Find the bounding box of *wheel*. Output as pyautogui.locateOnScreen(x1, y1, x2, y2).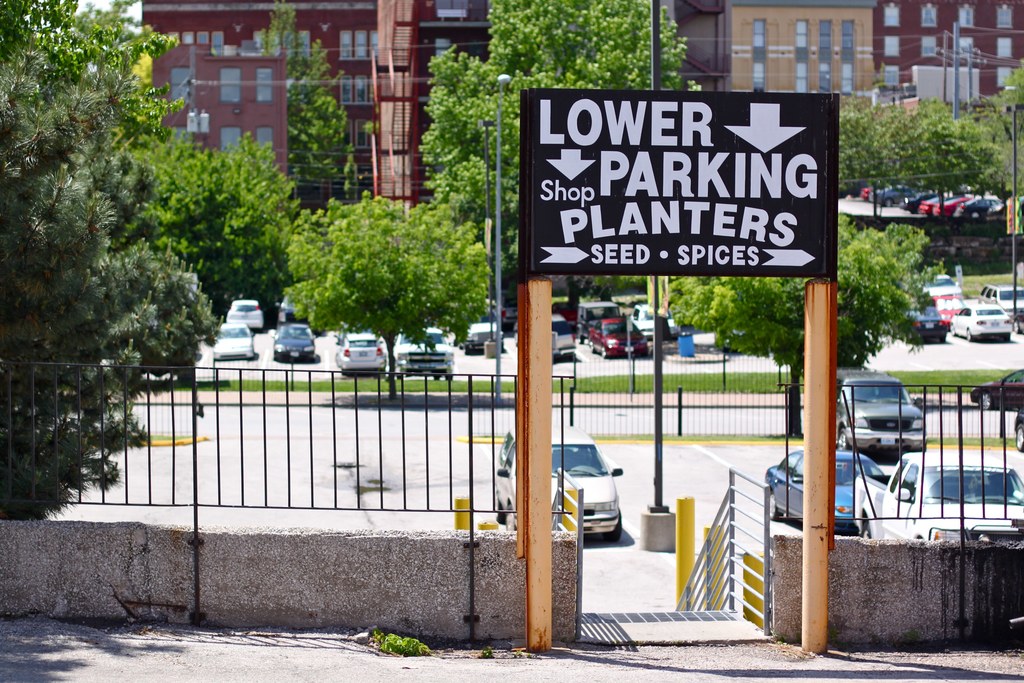
pyautogui.locateOnScreen(591, 345, 596, 354).
